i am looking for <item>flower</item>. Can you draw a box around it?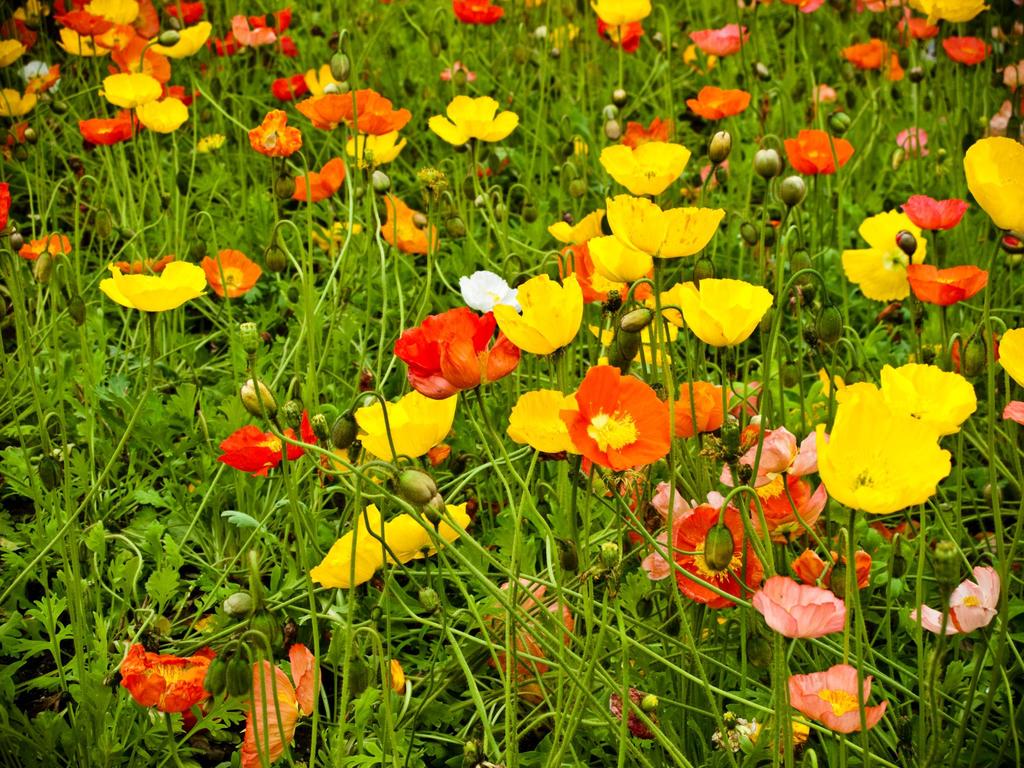
Sure, the bounding box is l=452, t=0, r=508, b=29.
